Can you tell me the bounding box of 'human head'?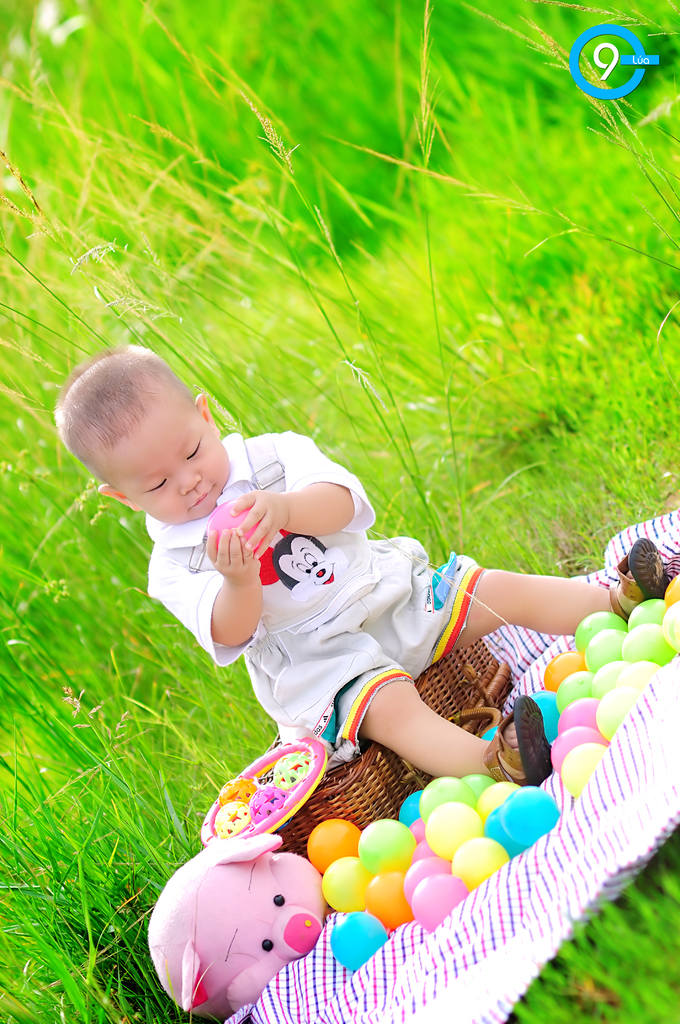
rect(78, 334, 228, 520).
